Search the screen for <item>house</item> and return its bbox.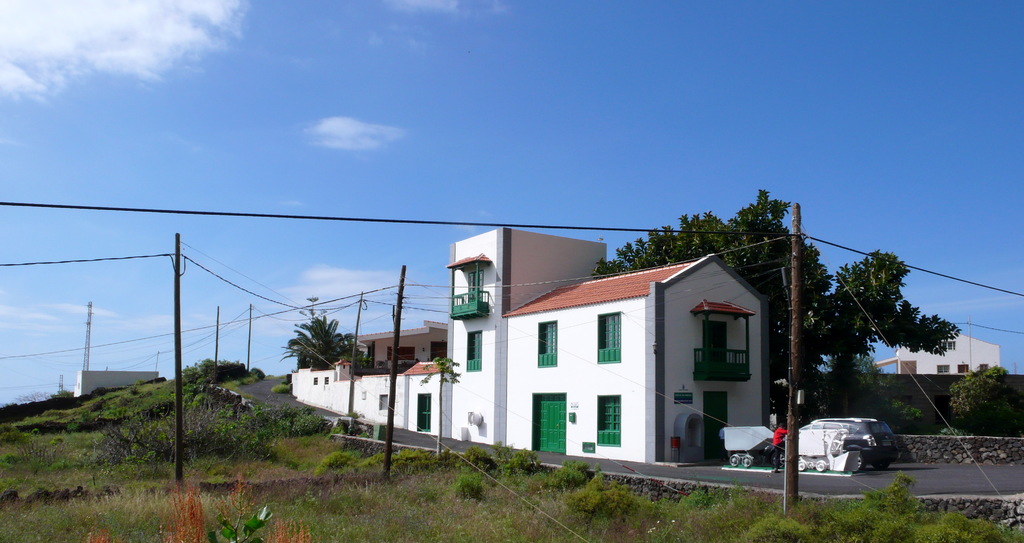
Found: bbox=(345, 354, 384, 421).
